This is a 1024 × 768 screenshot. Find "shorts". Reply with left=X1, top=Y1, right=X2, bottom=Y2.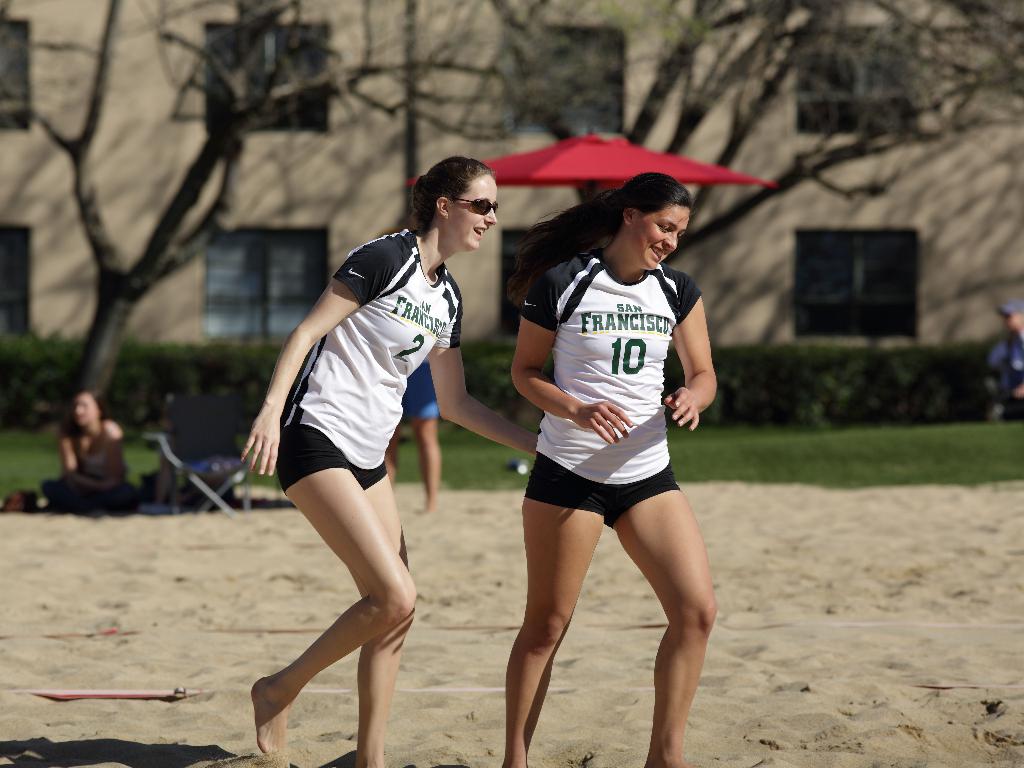
left=273, top=427, right=390, bottom=496.
